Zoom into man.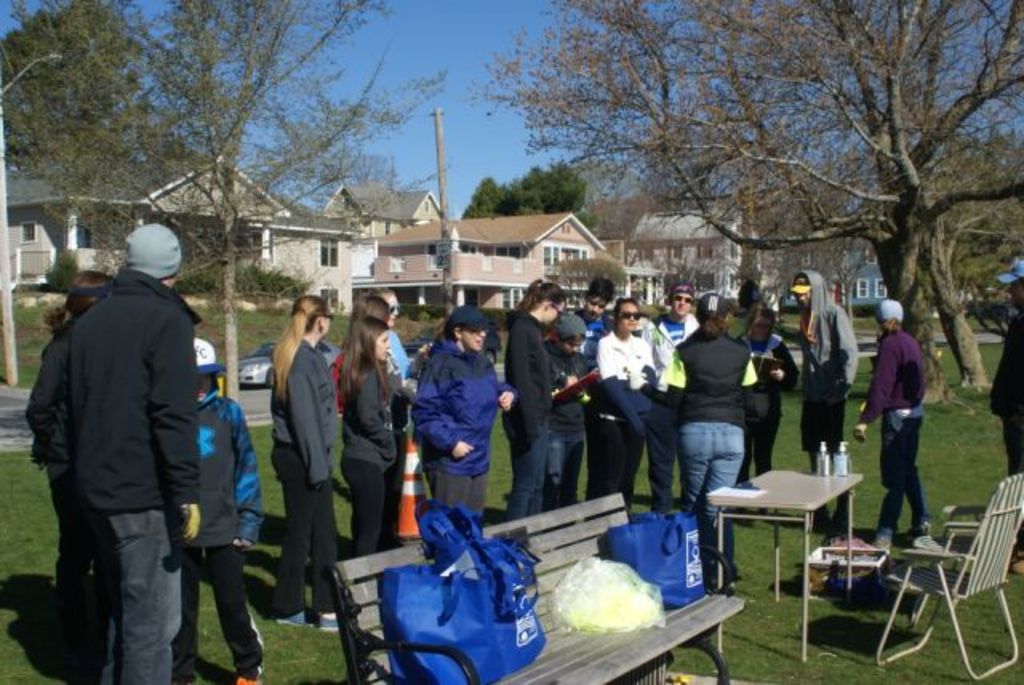
Zoom target: 645, 282, 704, 506.
